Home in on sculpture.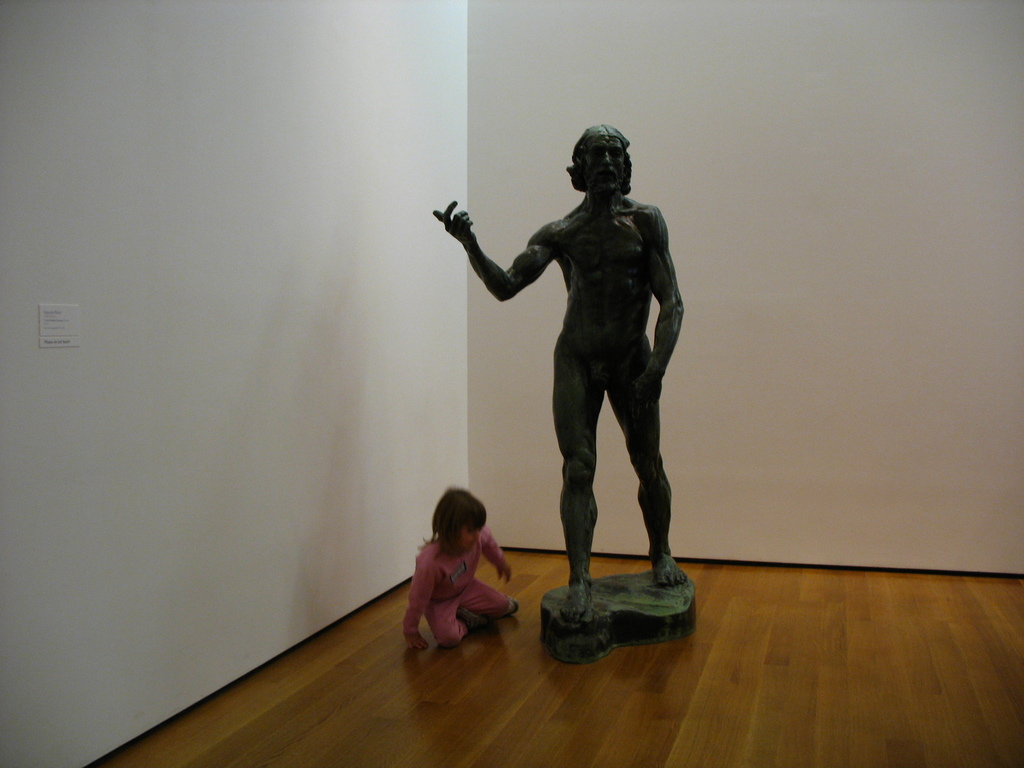
Homed in at pyautogui.locateOnScreen(435, 135, 692, 621).
